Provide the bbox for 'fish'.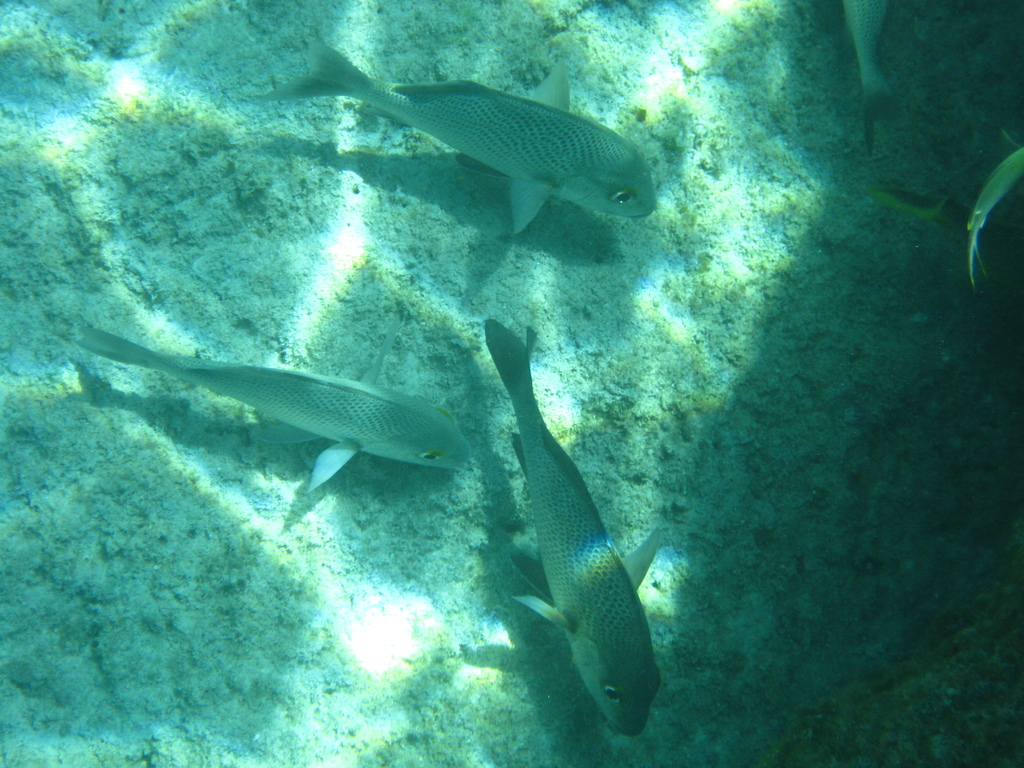
pyautogui.locateOnScreen(481, 320, 669, 742).
